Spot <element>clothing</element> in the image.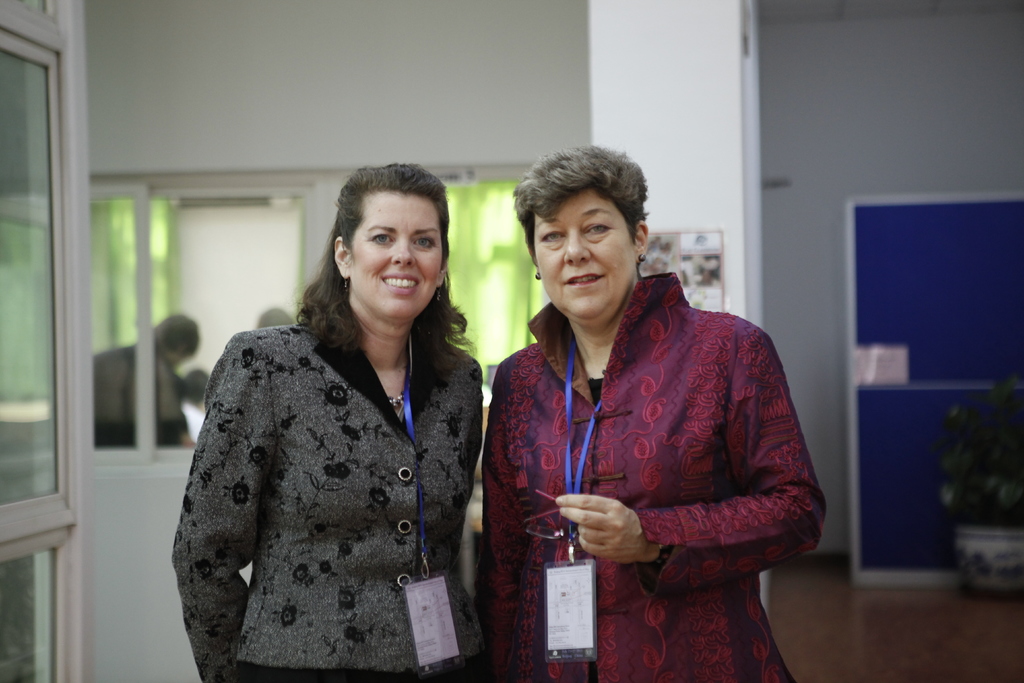
<element>clothing</element> found at (left=479, top=239, right=827, bottom=661).
